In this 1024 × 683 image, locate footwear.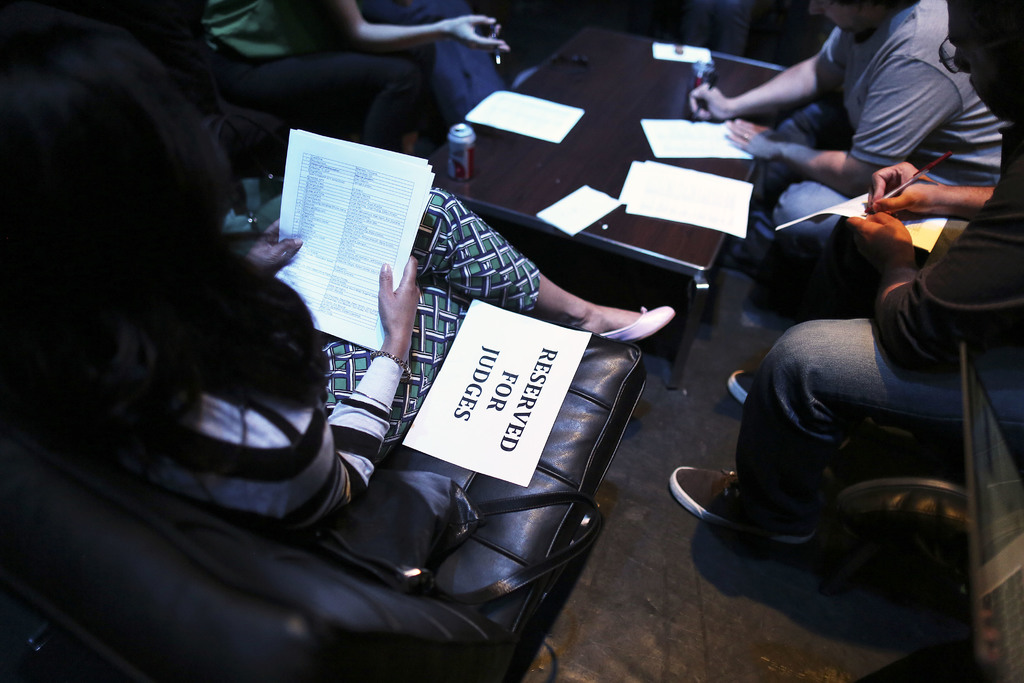
Bounding box: 666:463:827:537.
